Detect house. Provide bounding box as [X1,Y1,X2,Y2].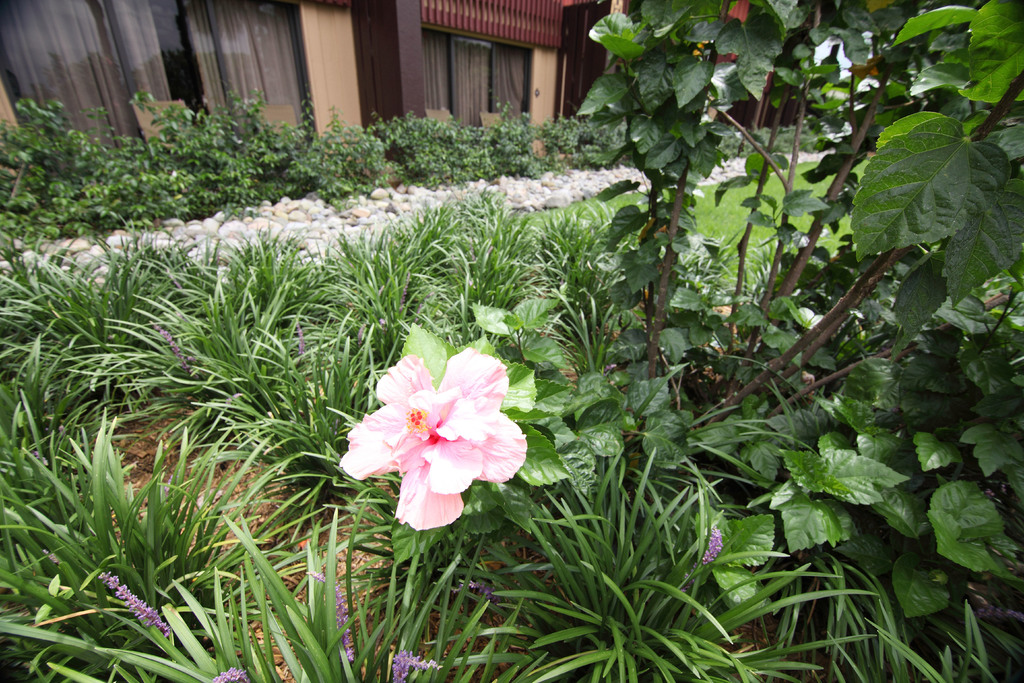
[0,0,600,231].
